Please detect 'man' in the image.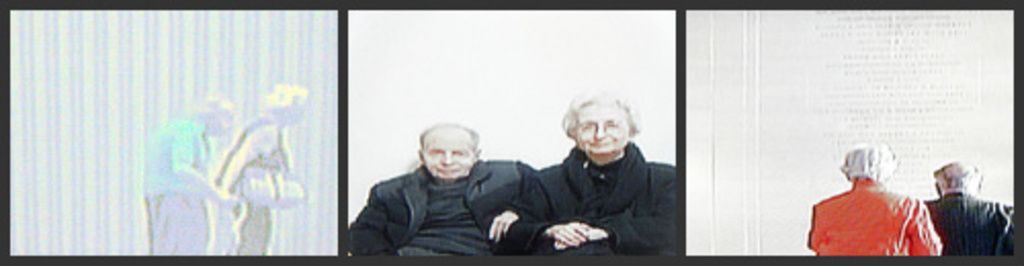
left=344, top=117, right=535, bottom=258.
